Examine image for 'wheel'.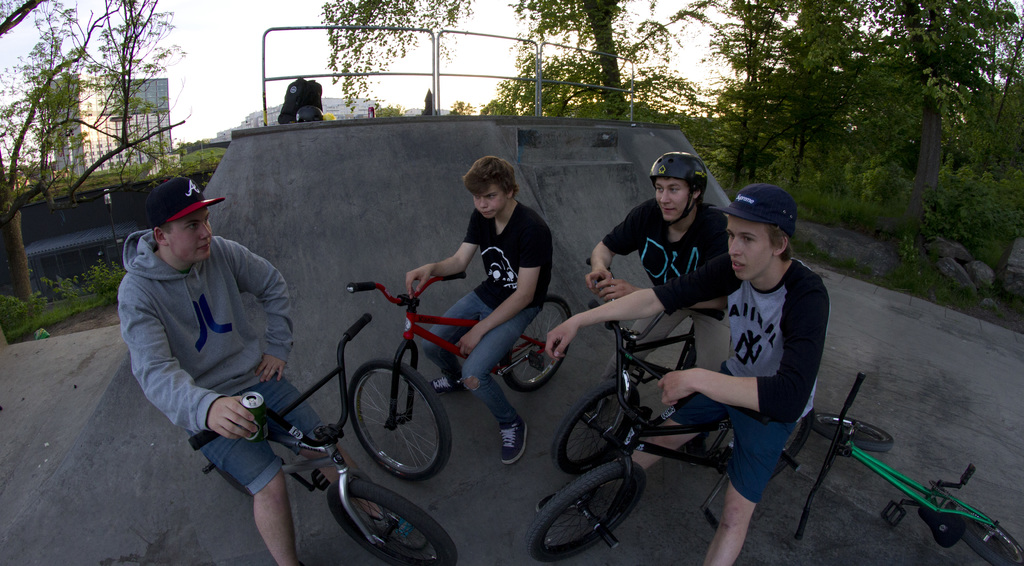
Examination result: {"x1": 808, "y1": 414, "x2": 896, "y2": 456}.
